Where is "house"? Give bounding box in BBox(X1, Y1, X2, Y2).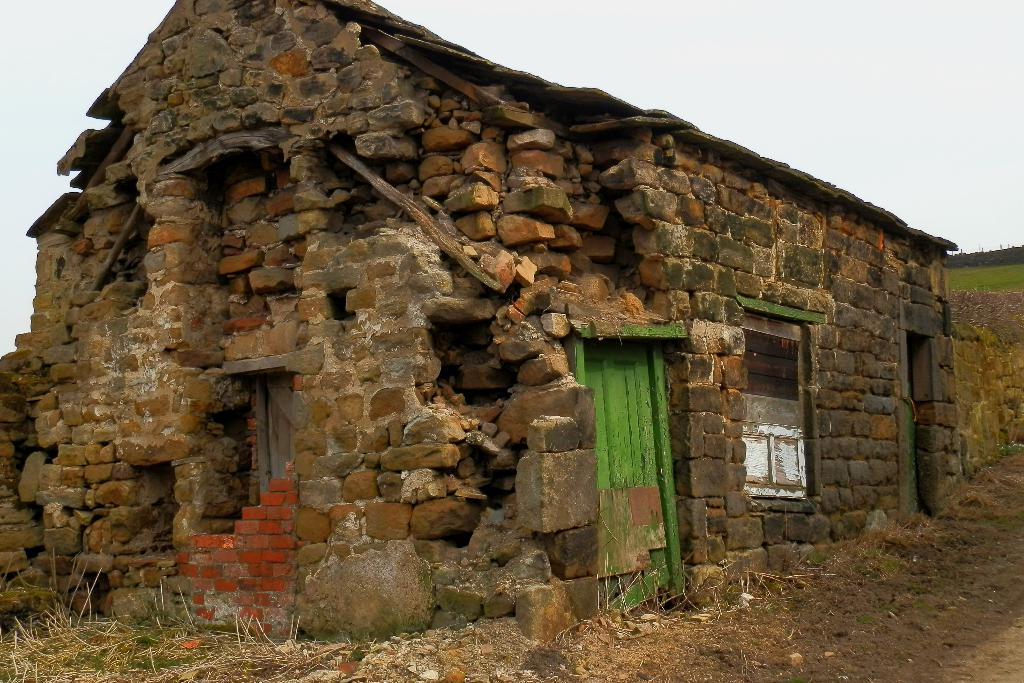
BBox(0, 0, 969, 642).
